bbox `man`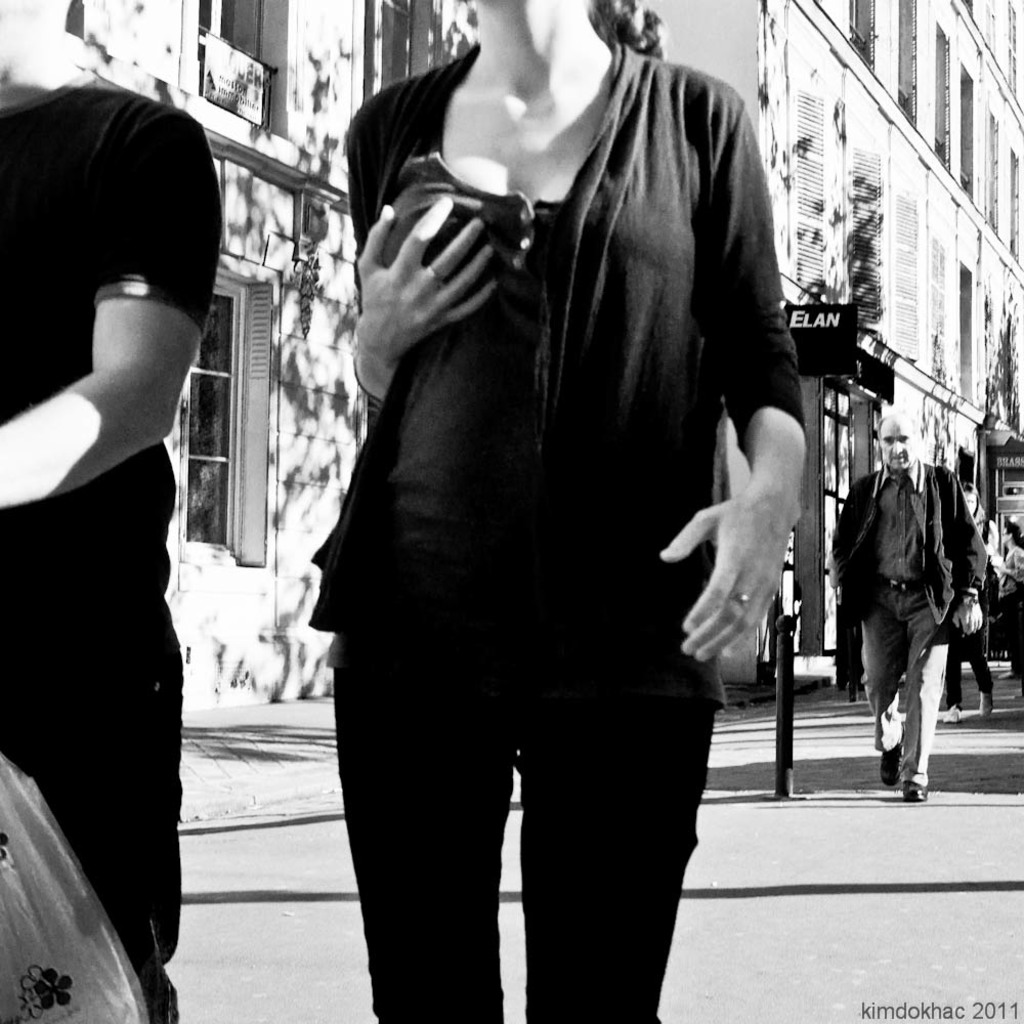
l=829, t=412, r=988, b=796
